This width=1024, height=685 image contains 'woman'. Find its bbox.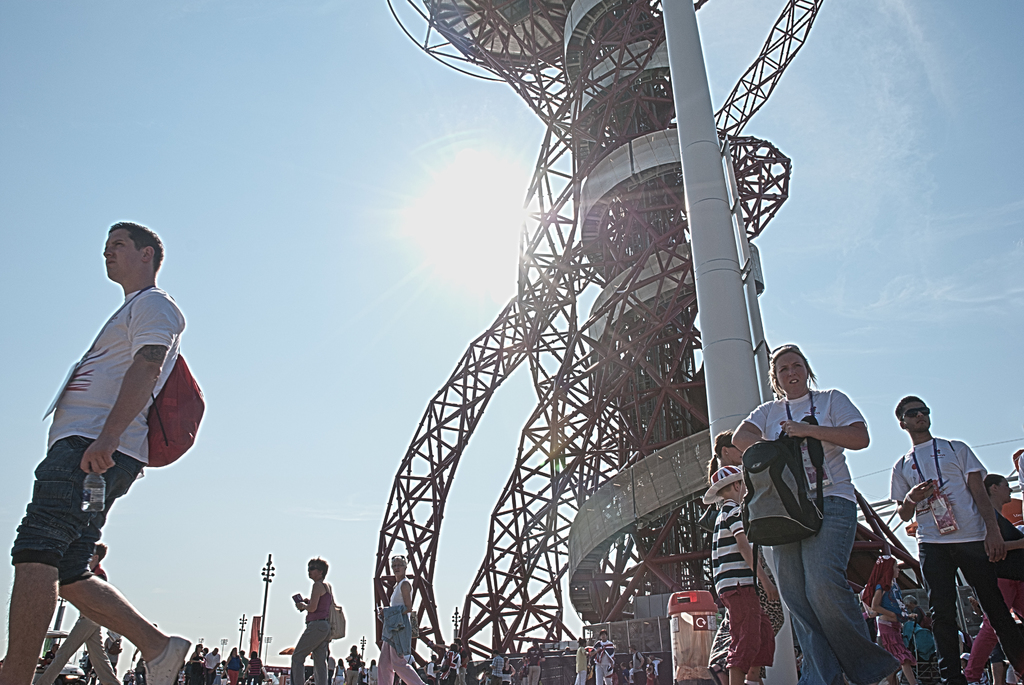
(left=959, top=471, right=1023, bottom=684).
